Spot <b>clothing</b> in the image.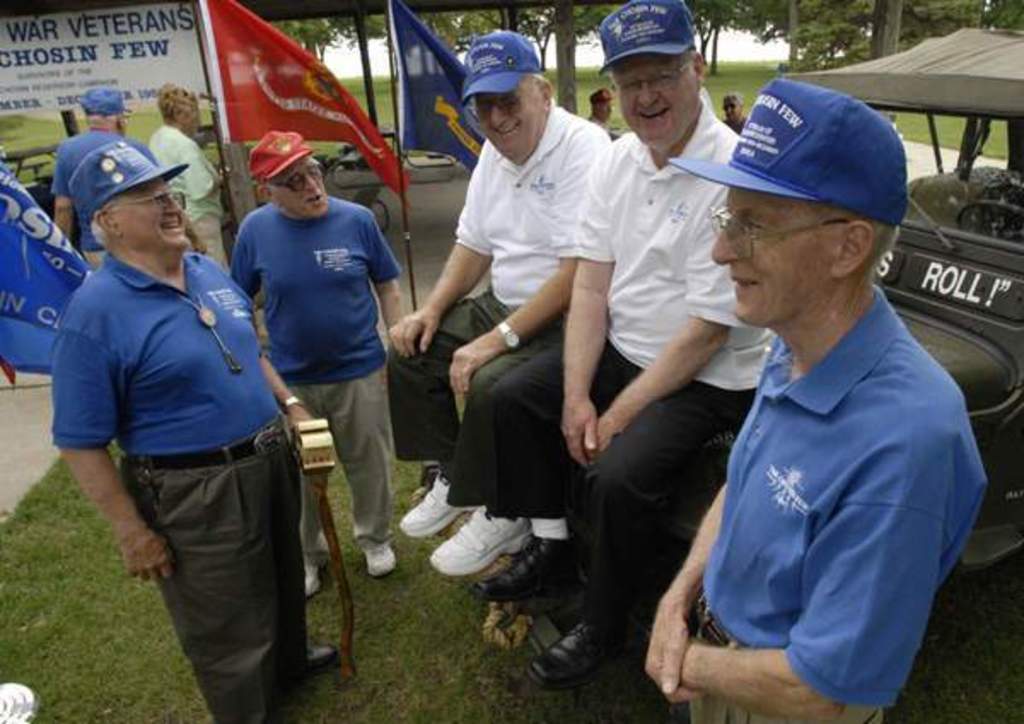
<b>clothing</b> found at 691/289/988/722.
